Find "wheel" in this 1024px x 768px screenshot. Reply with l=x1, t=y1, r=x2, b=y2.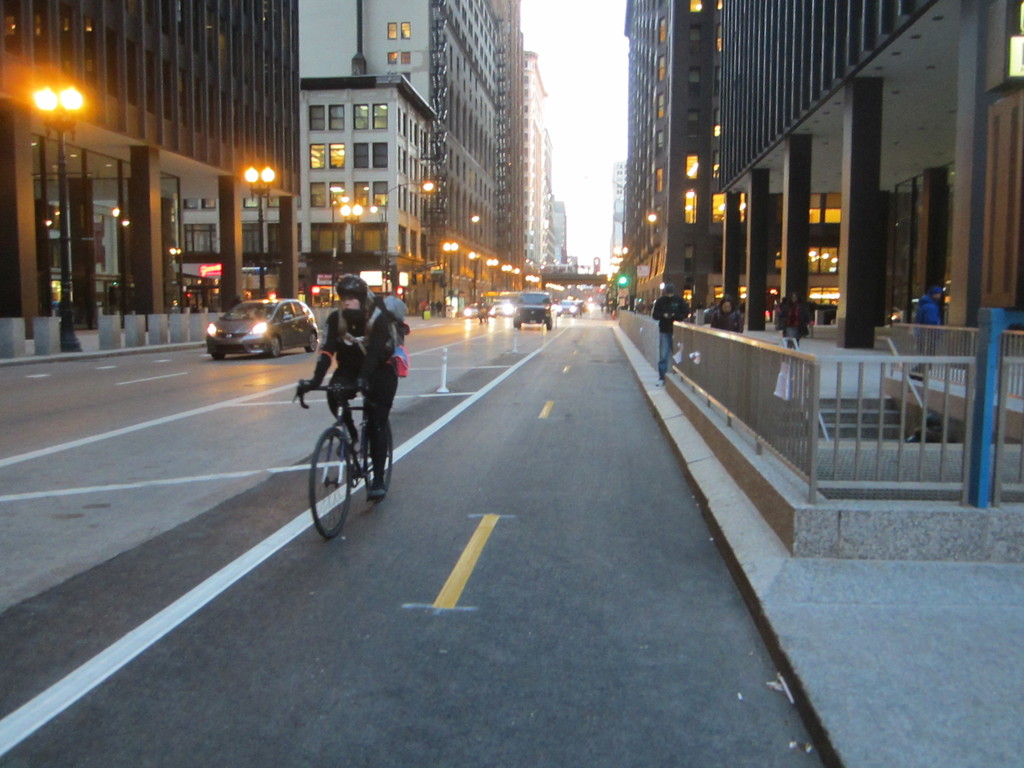
l=269, t=332, r=283, b=360.
